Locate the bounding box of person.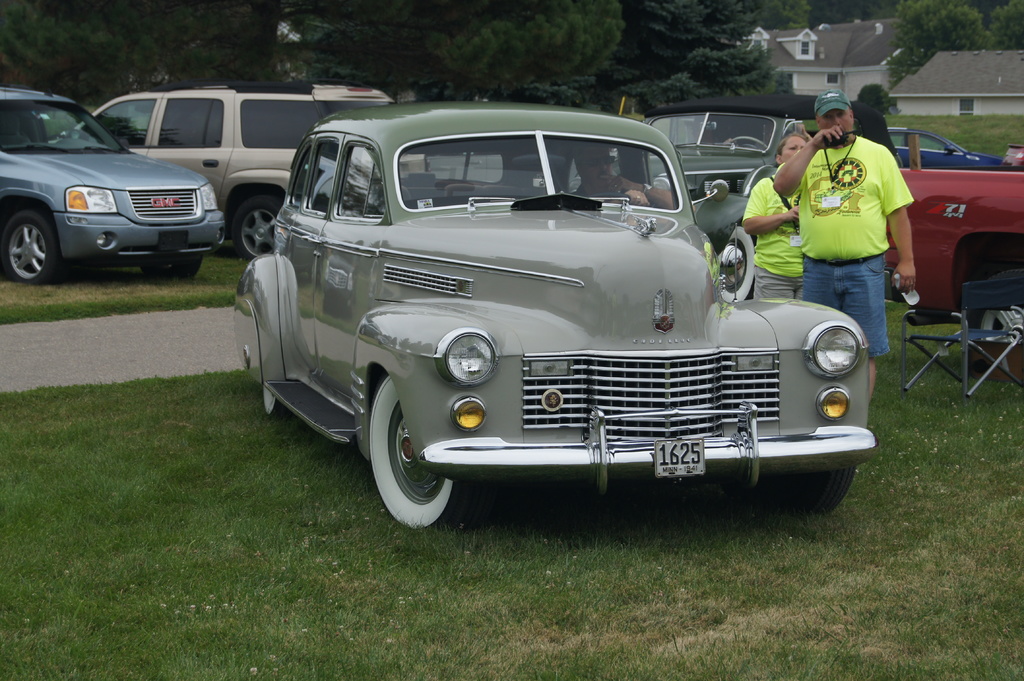
Bounding box: bbox(740, 120, 815, 302).
